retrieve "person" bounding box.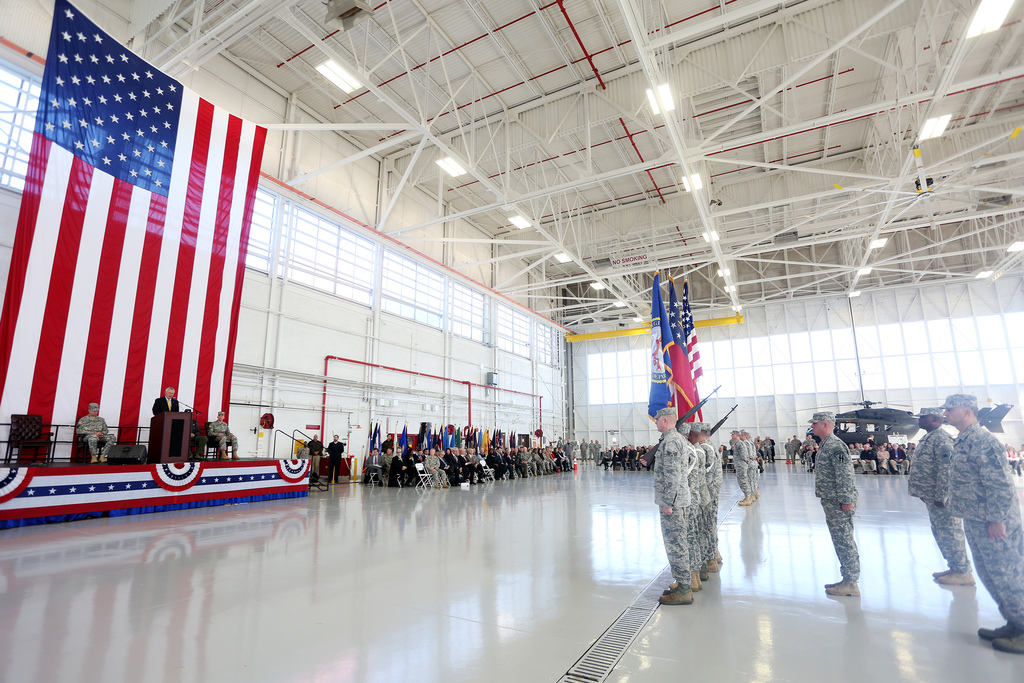
Bounding box: <region>936, 391, 1023, 654</region>.
